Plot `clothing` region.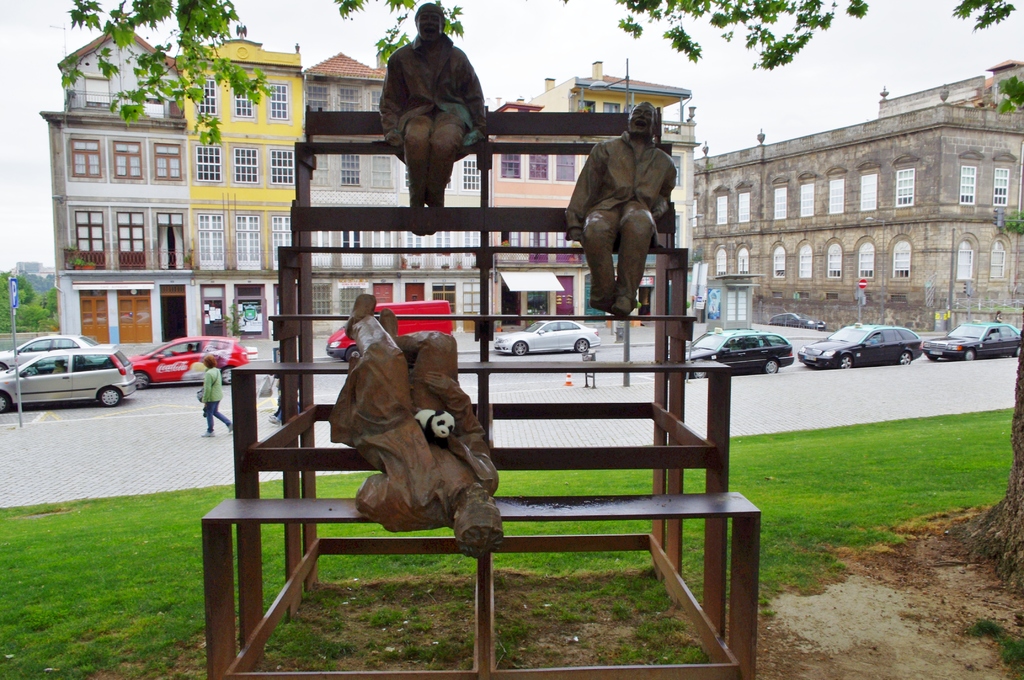
Plotted at pyautogui.locateOnScreen(202, 366, 231, 428).
